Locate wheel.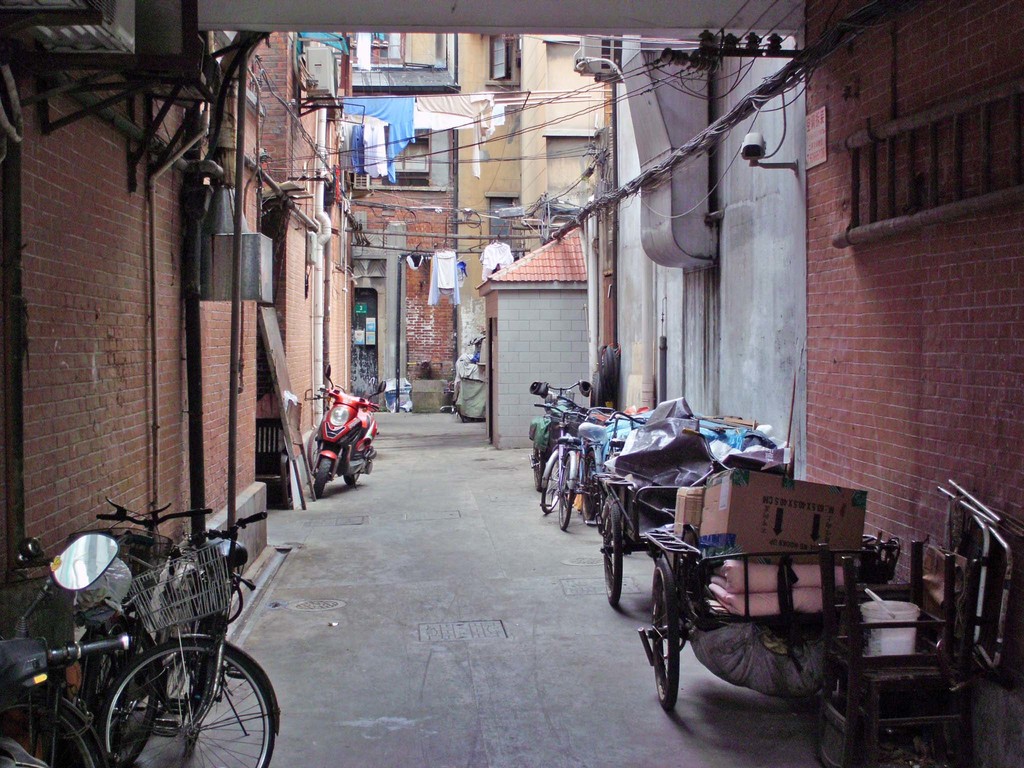
Bounding box: x1=650, y1=560, x2=685, y2=705.
